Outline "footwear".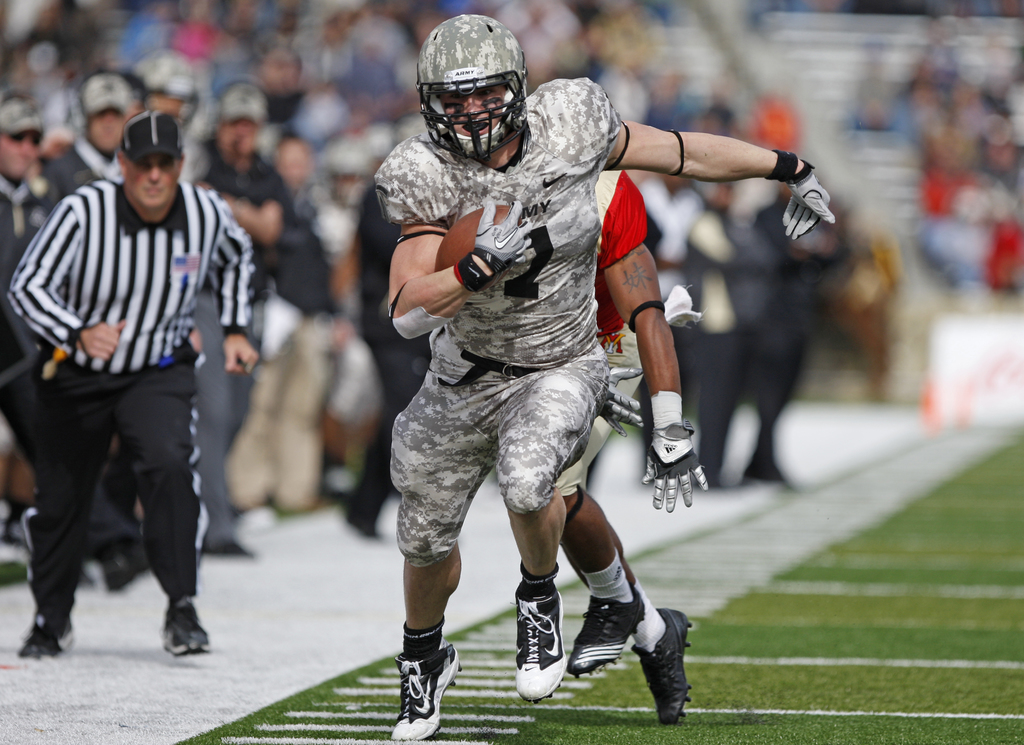
Outline: 510 592 570 703.
